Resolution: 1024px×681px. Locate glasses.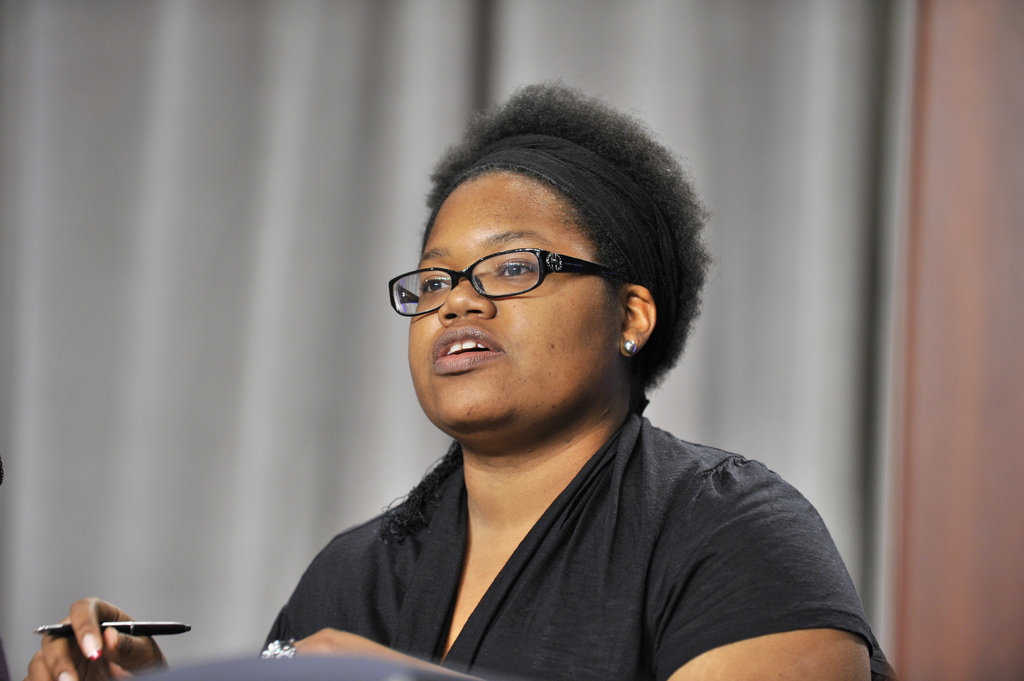
bbox=(385, 249, 623, 319).
